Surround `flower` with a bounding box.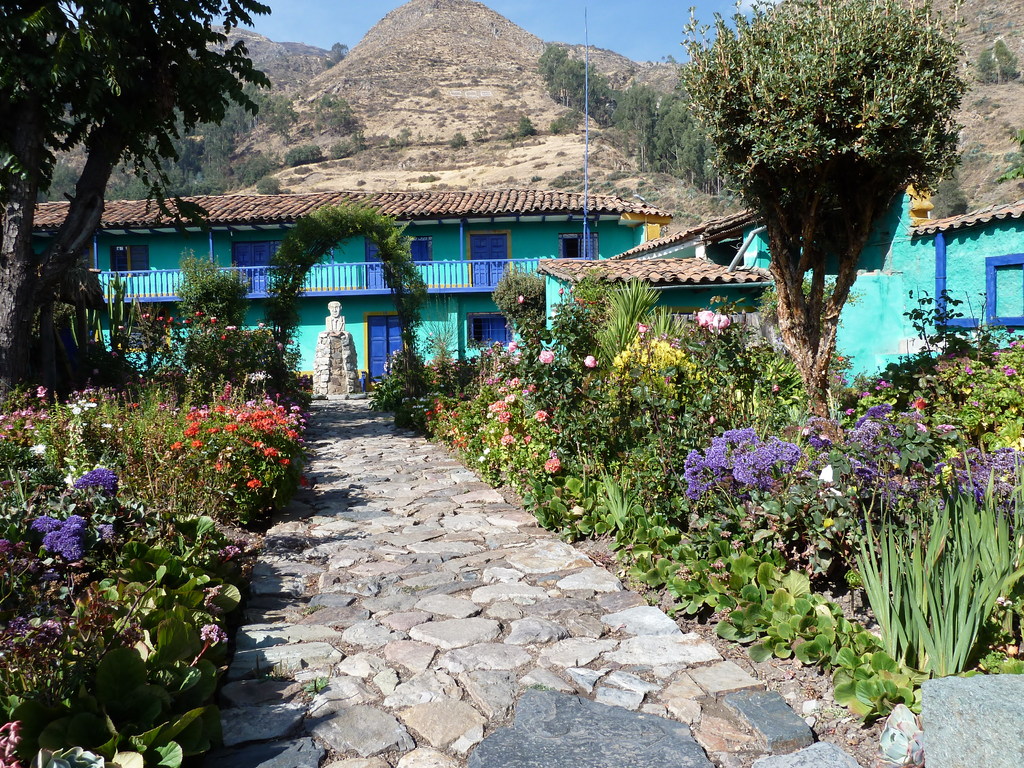
<region>534, 408, 548, 421</region>.
